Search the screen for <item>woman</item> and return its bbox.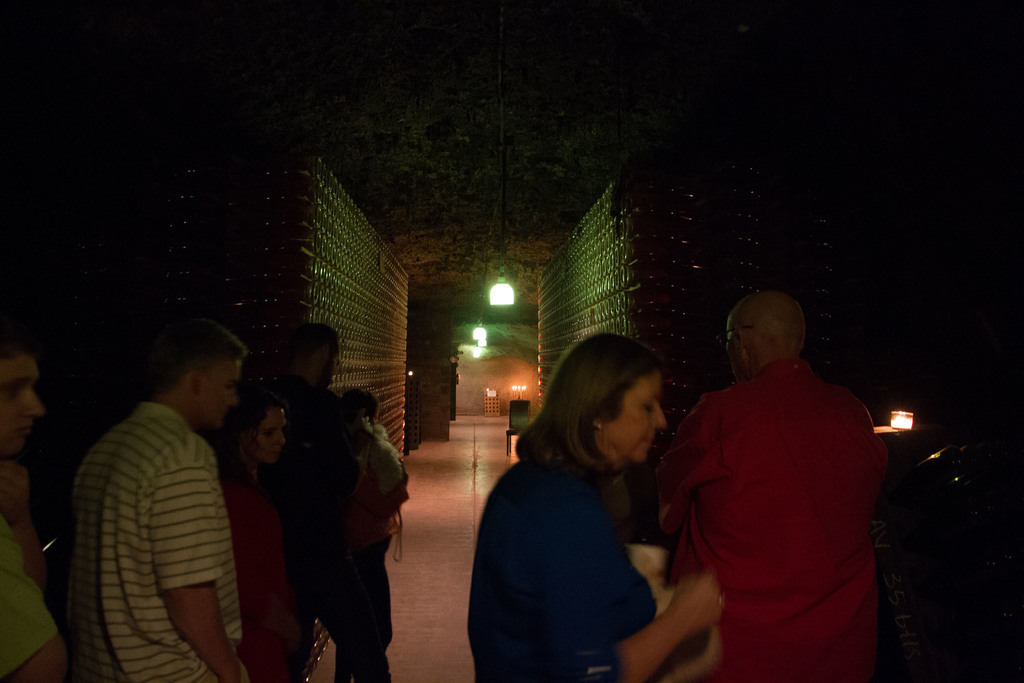
Found: [468, 327, 733, 682].
